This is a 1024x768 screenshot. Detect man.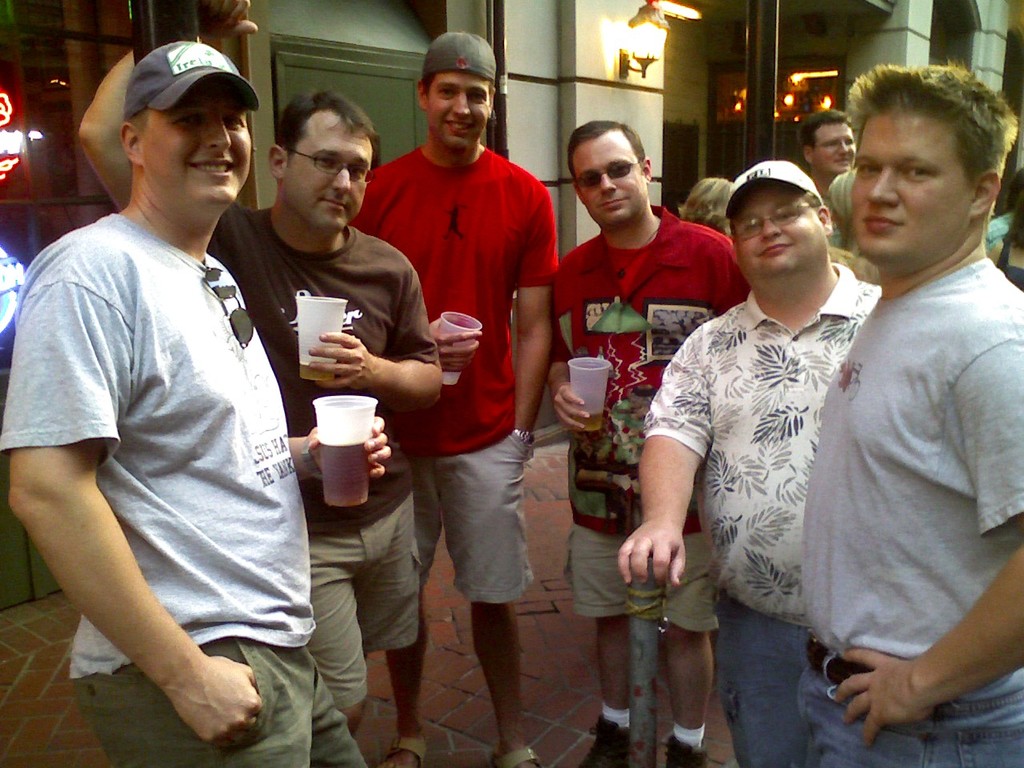
{"left": 775, "top": 55, "right": 1023, "bottom": 767}.
